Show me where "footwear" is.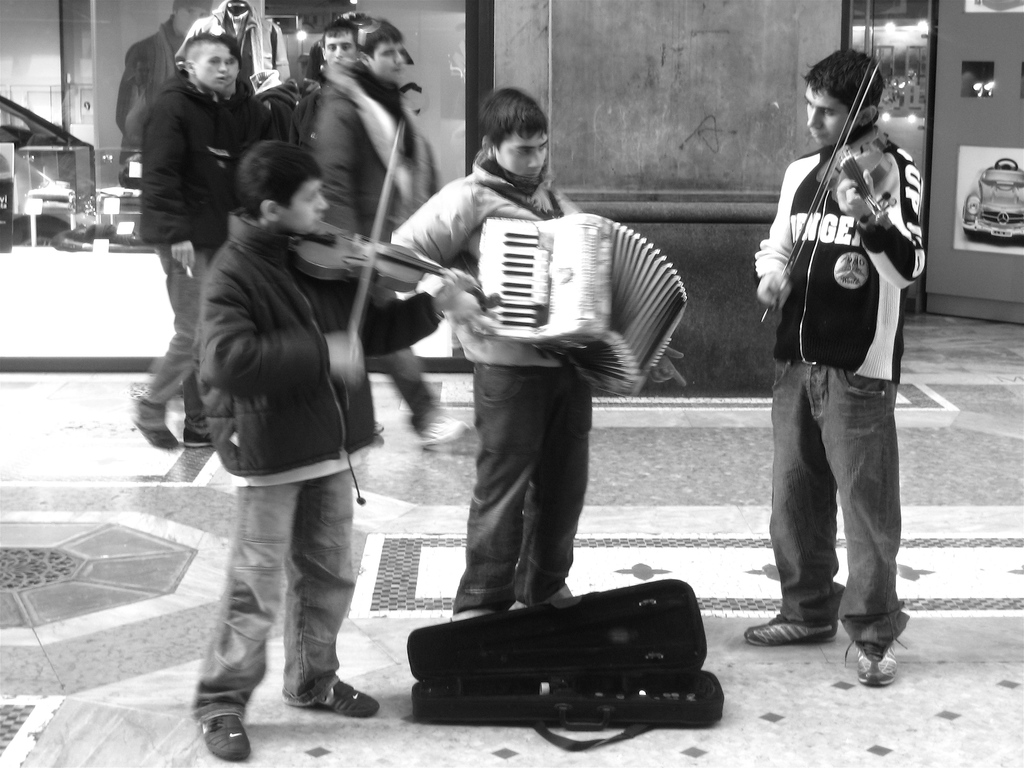
"footwear" is at select_region(860, 643, 900, 691).
